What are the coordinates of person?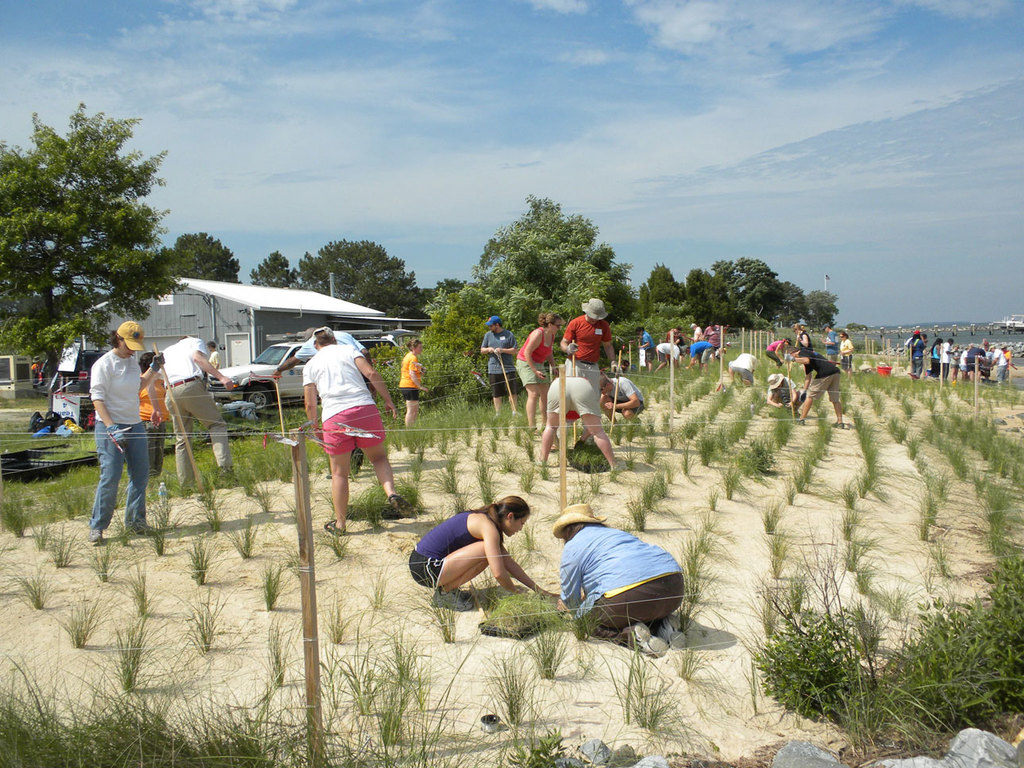
[166, 329, 241, 486].
